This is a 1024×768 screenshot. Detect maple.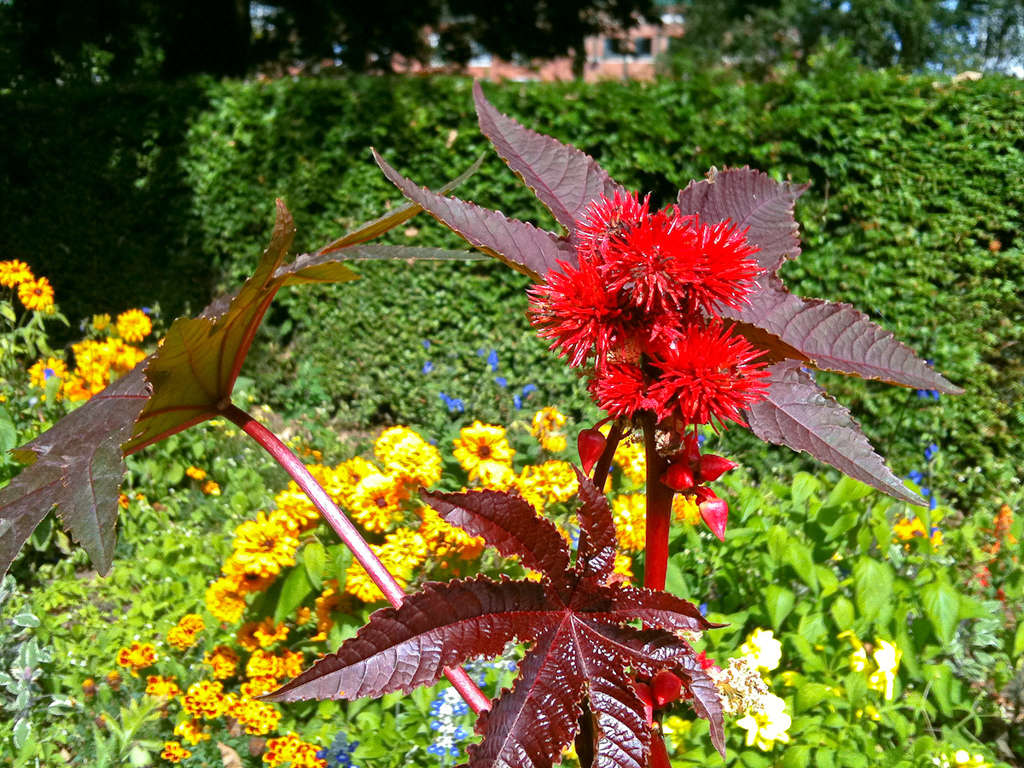
BBox(654, 0, 1023, 84).
